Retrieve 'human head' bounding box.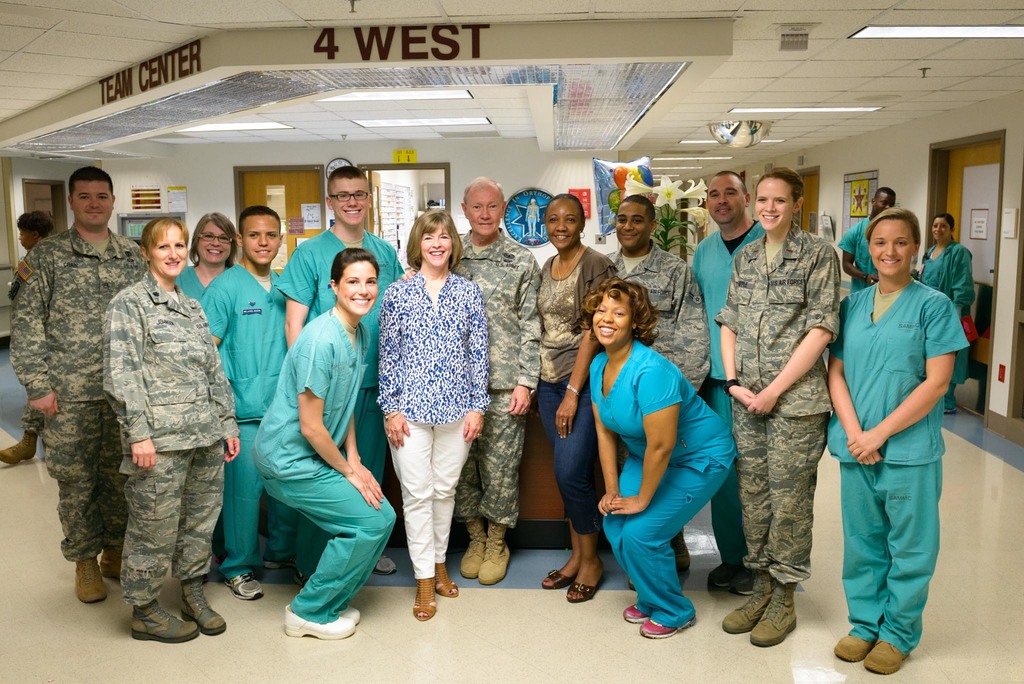
Bounding box: <box>753,165,804,234</box>.
